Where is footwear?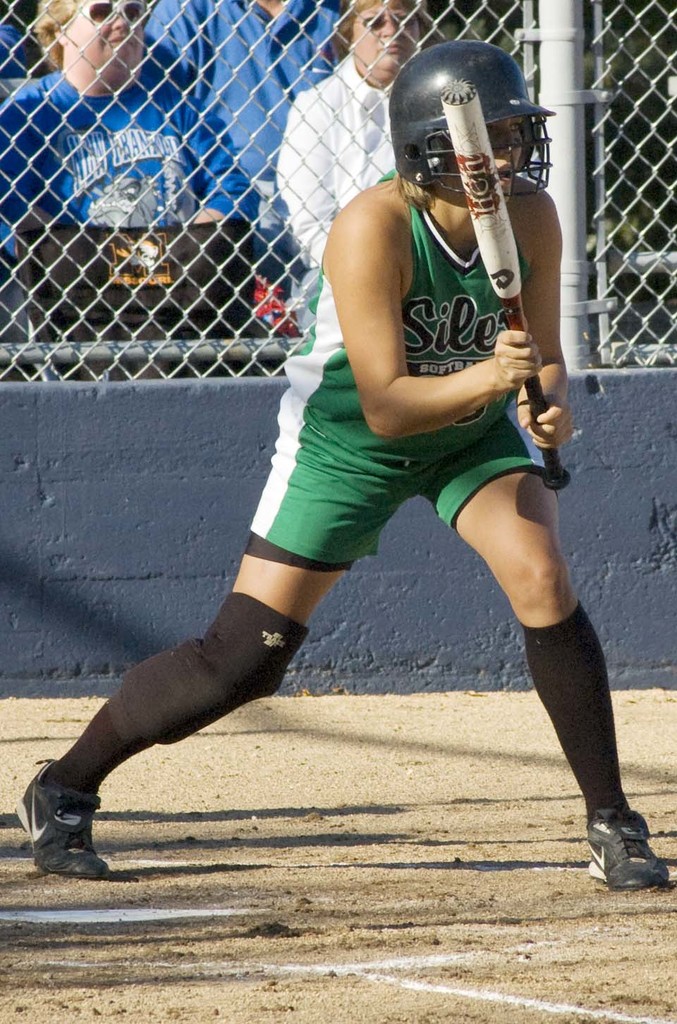
bbox=[8, 749, 111, 885].
